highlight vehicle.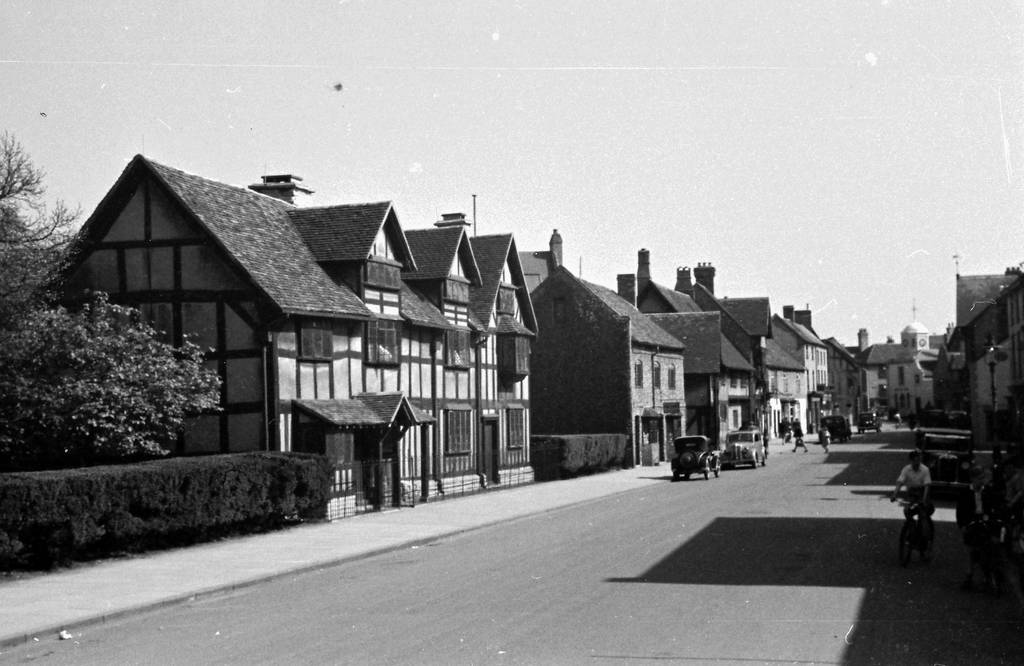
Highlighted region: [left=673, top=430, right=724, bottom=479].
